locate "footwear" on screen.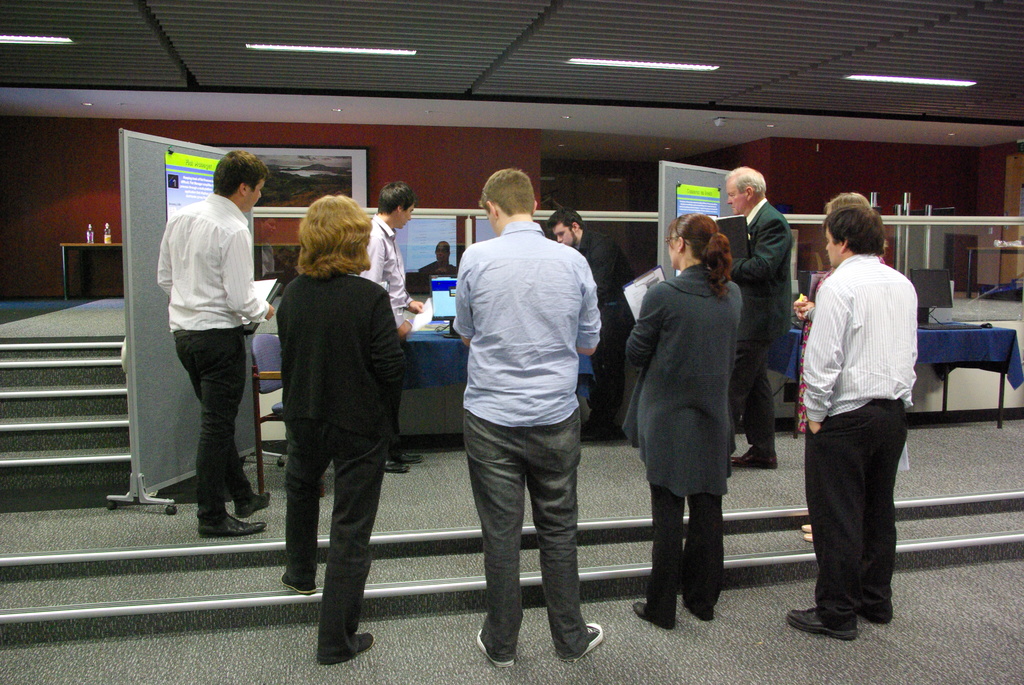
On screen at select_region(680, 601, 716, 625).
